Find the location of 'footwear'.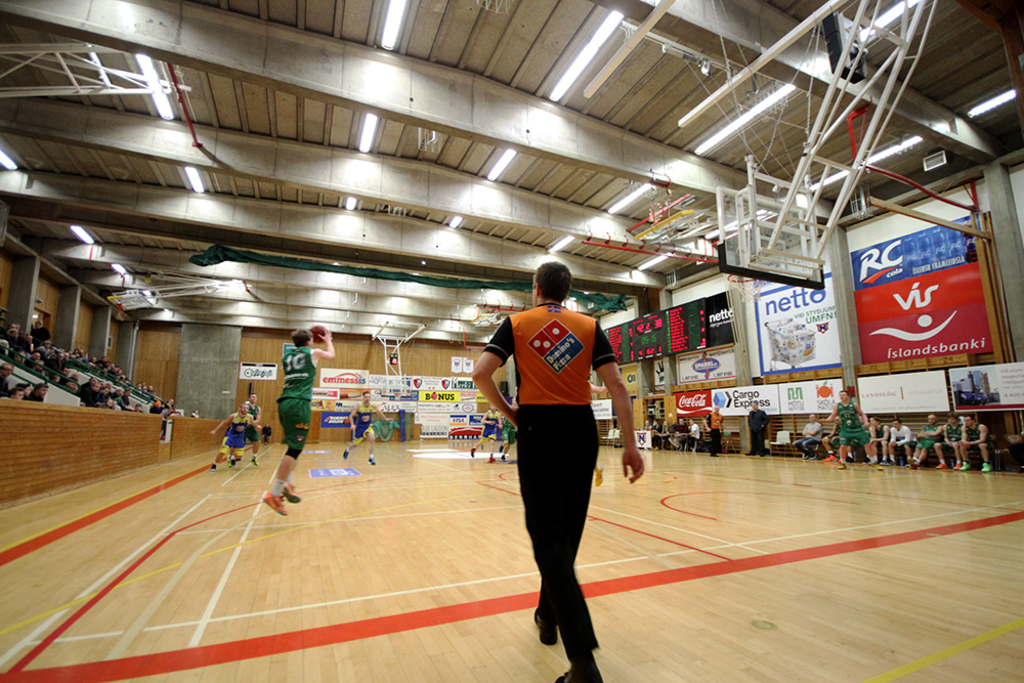
Location: x1=983 y1=464 x2=987 y2=471.
